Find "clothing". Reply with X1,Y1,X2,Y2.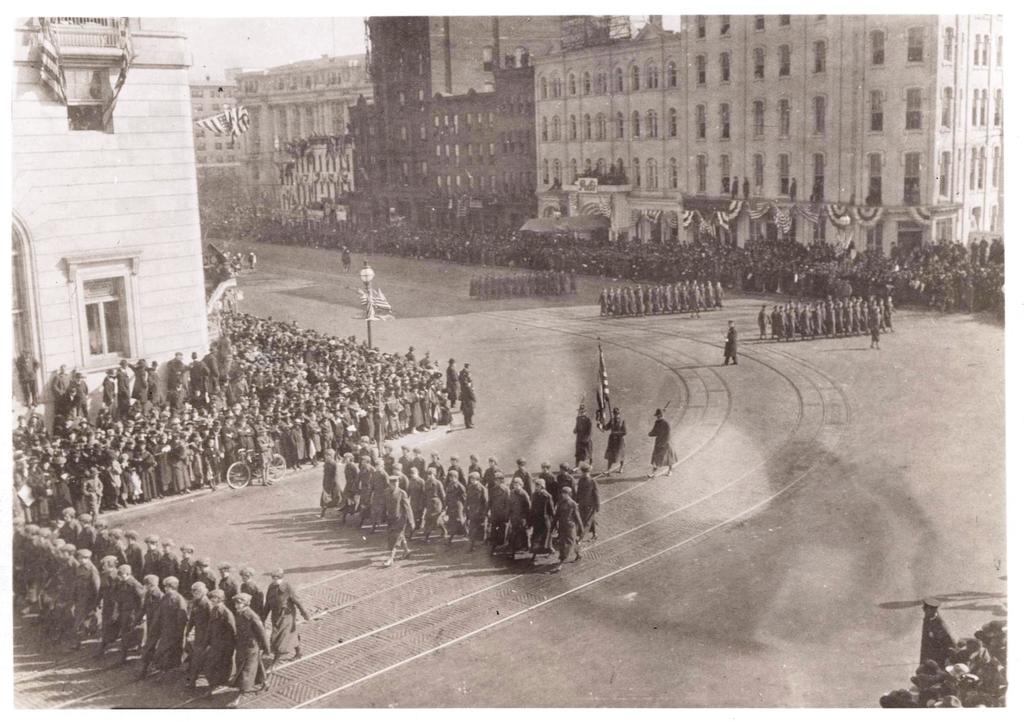
147,368,166,405.
